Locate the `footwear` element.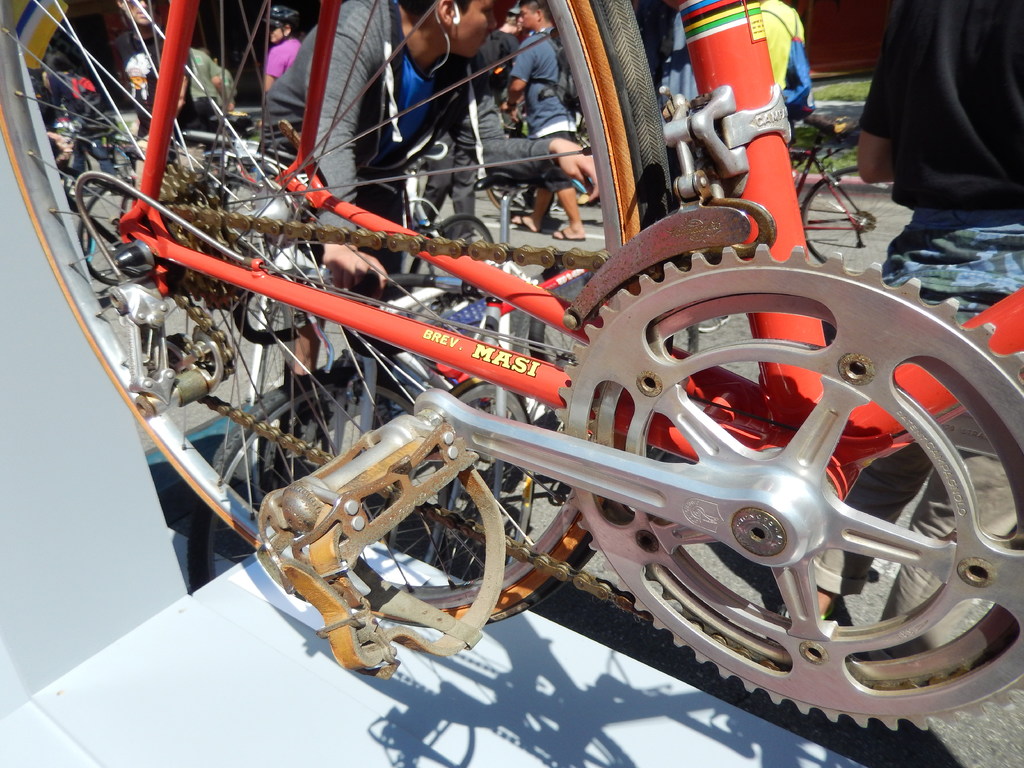
Element bbox: {"left": 552, "top": 230, "right": 586, "bottom": 244}.
